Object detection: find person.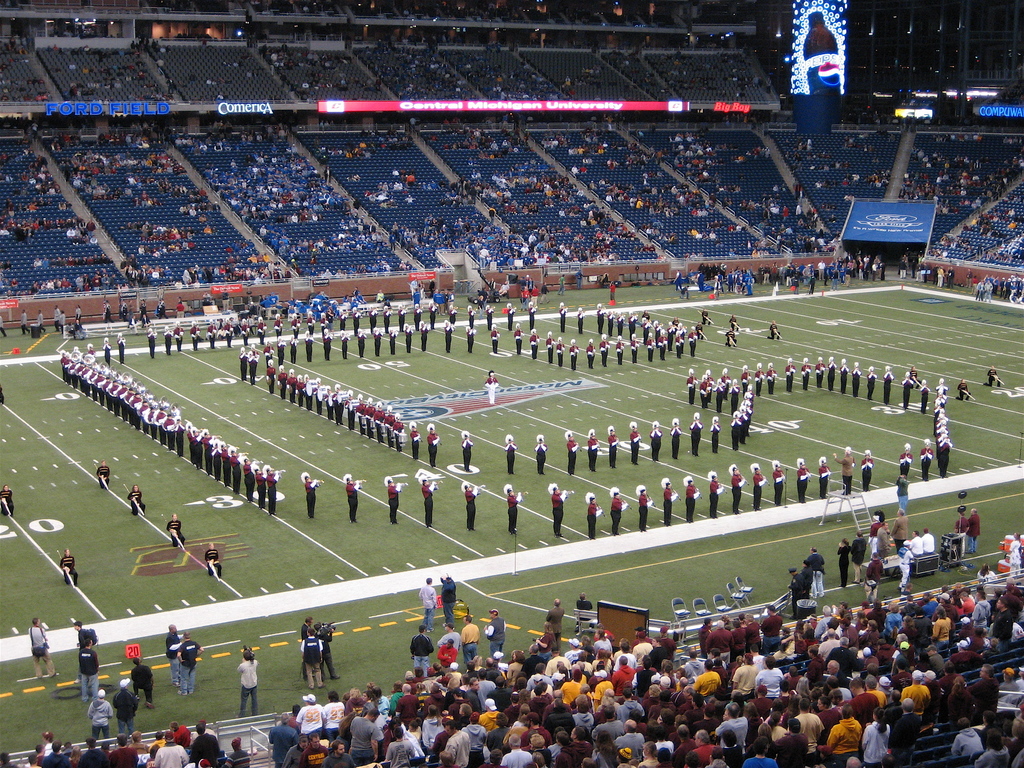
652 418 660 456.
